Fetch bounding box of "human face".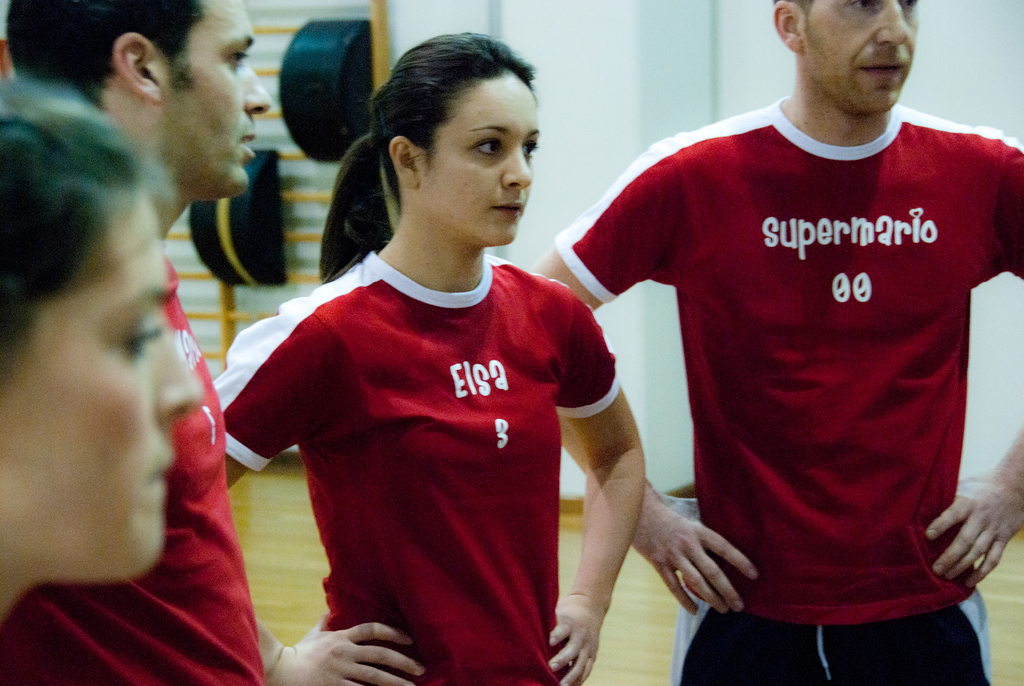
Bbox: (x1=150, y1=0, x2=273, y2=197).
